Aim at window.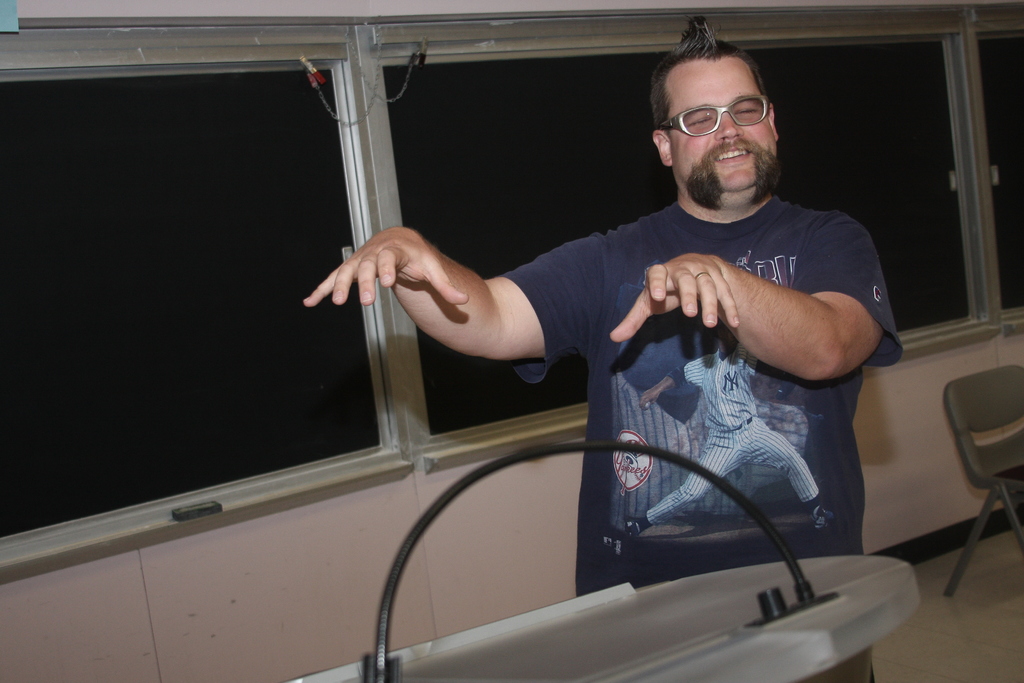
Aimed at x1=0 y1=24 x2=389 y2=593.
